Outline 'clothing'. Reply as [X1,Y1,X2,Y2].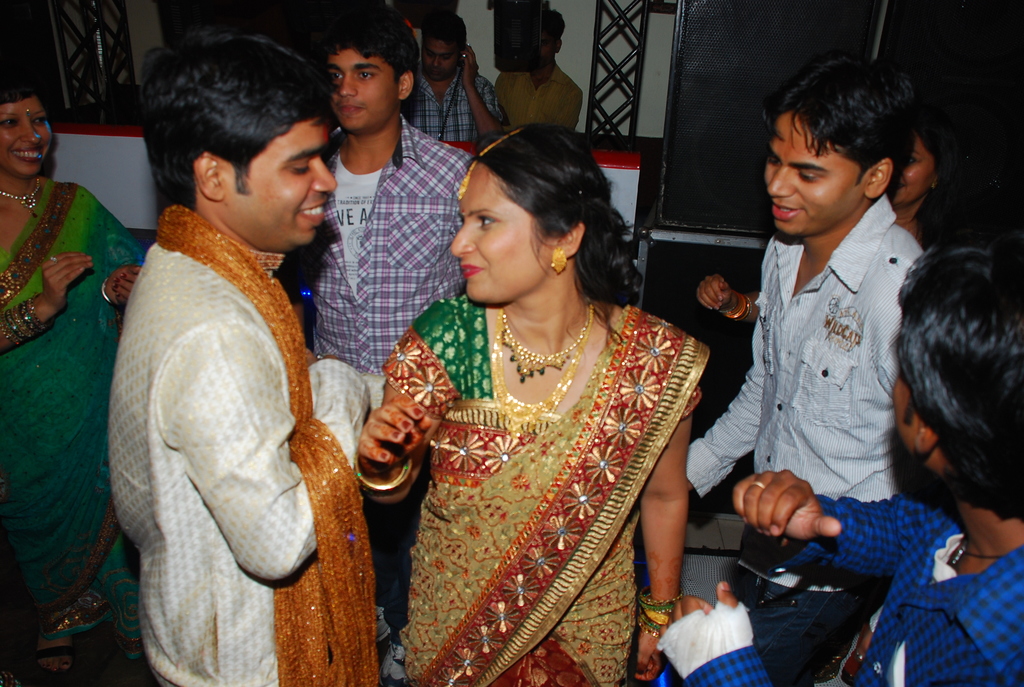
[378,295,708,686].
